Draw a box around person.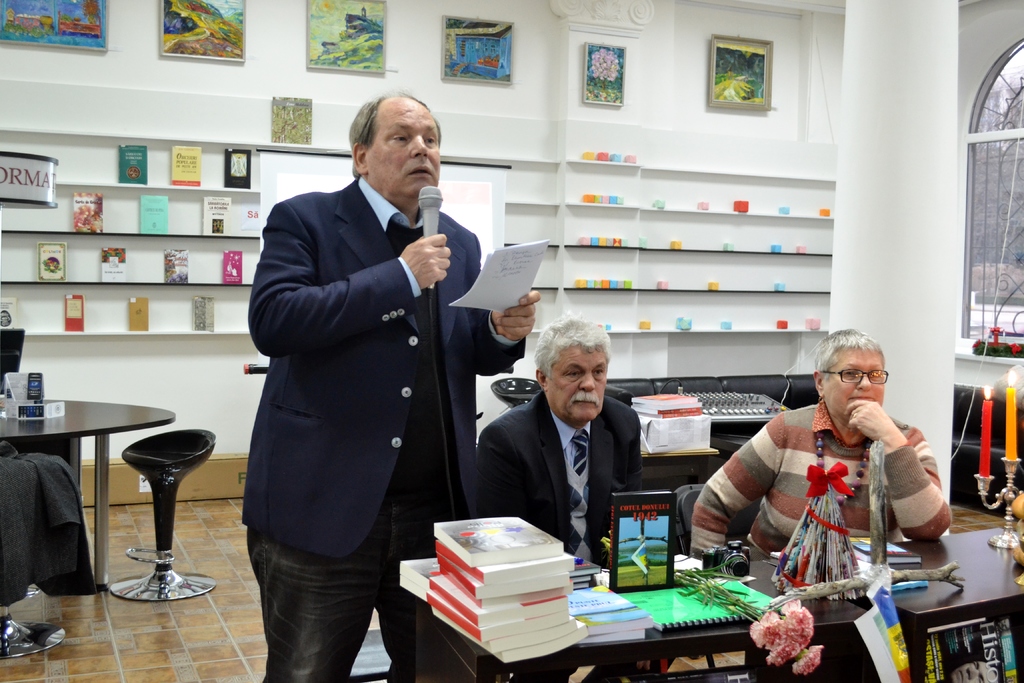
246:92:540:682.
